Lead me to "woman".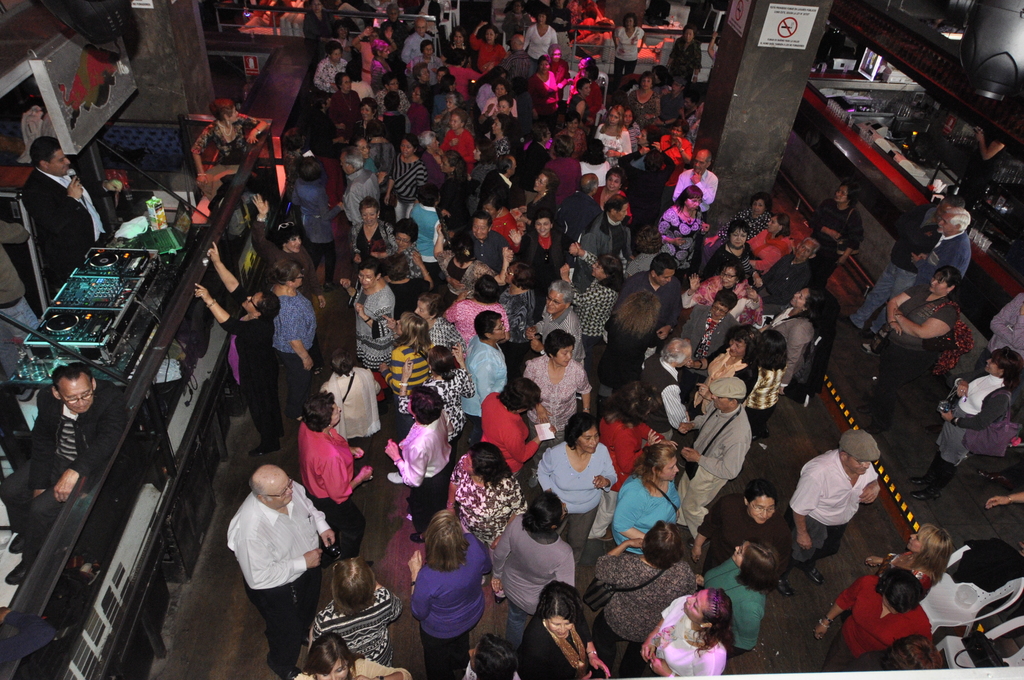
Lead to 656, 186, 708, 274.
